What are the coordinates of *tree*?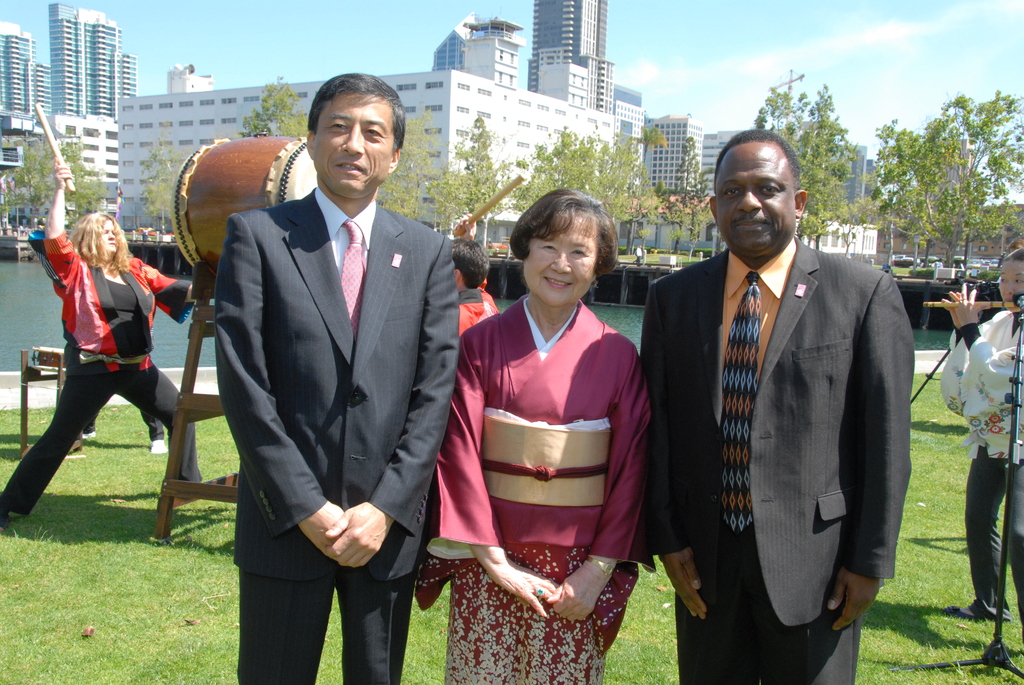
886,88,1020,288.
